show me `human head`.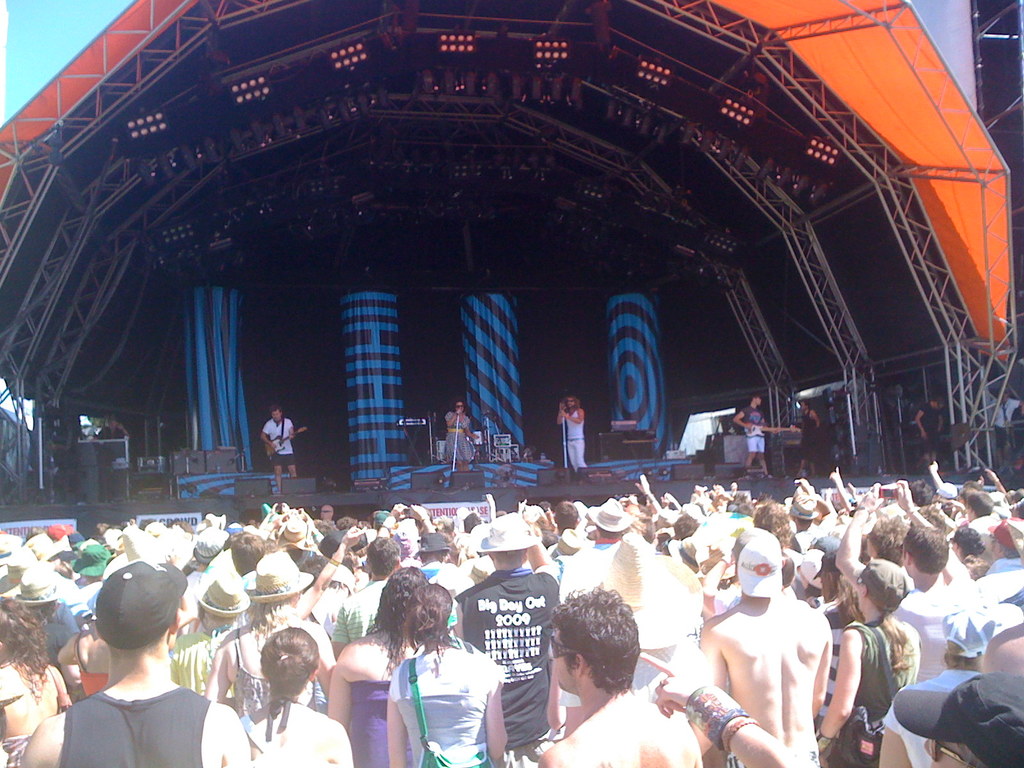
`human head` is here: 97:559:182:653.
